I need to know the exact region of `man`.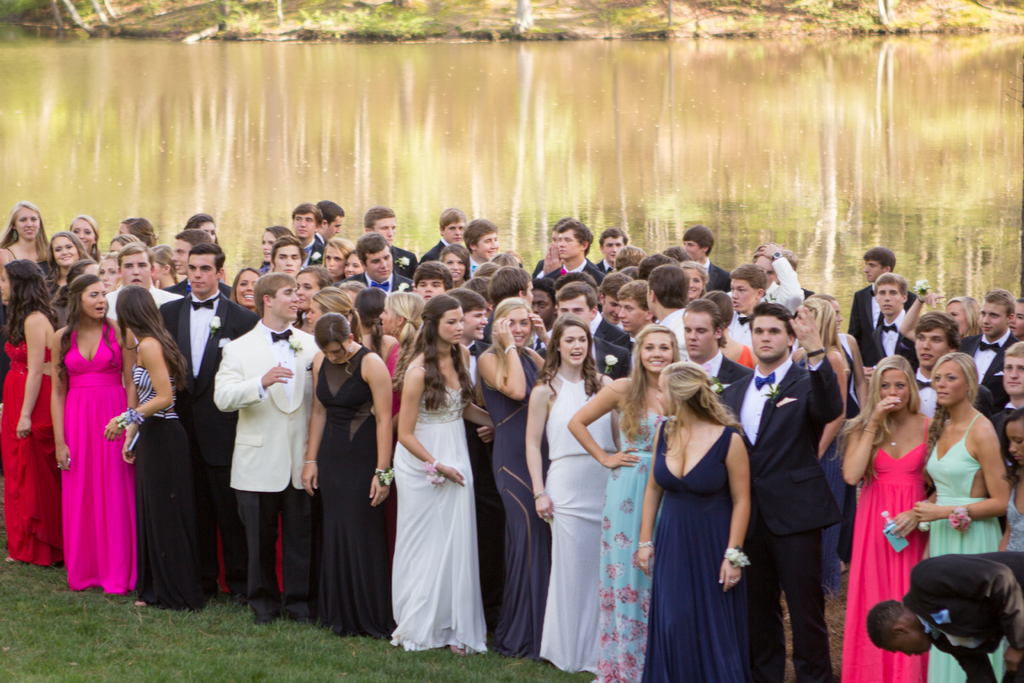
Region: {"left": 422, "top": 209, "right": 466, "bottom": 281}.
